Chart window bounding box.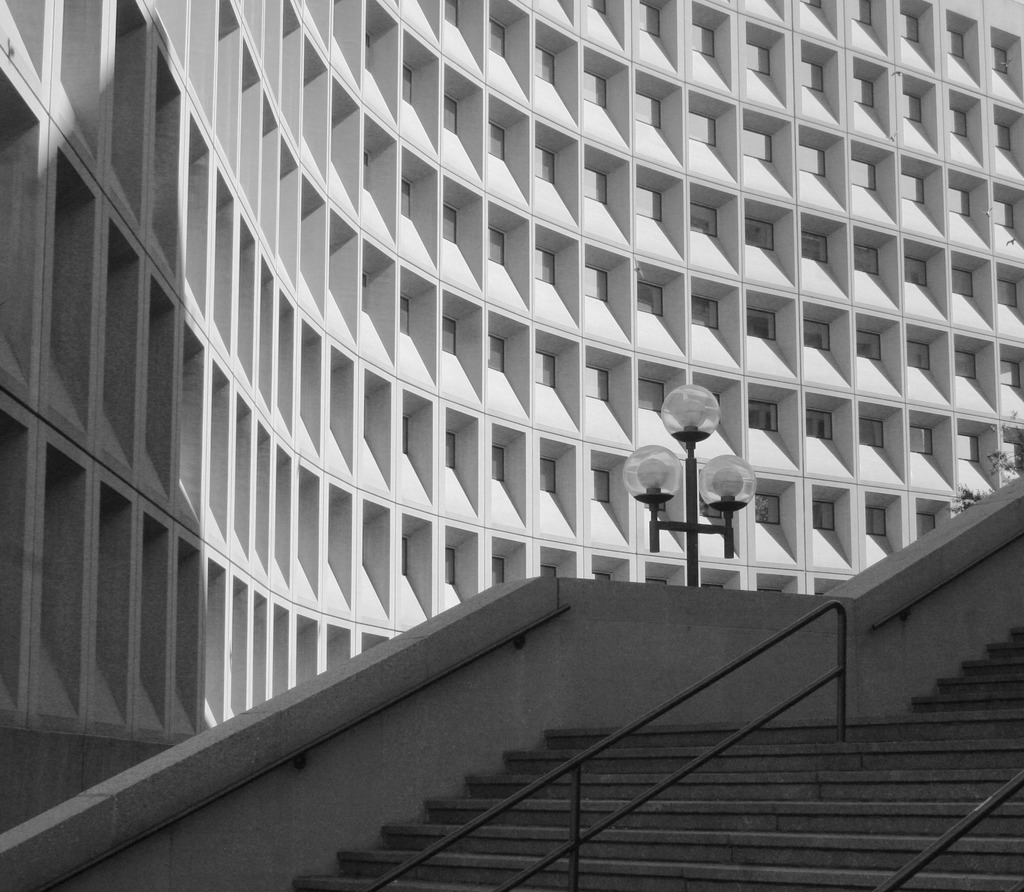
Charted: <box>687,291,719,333</box>.
